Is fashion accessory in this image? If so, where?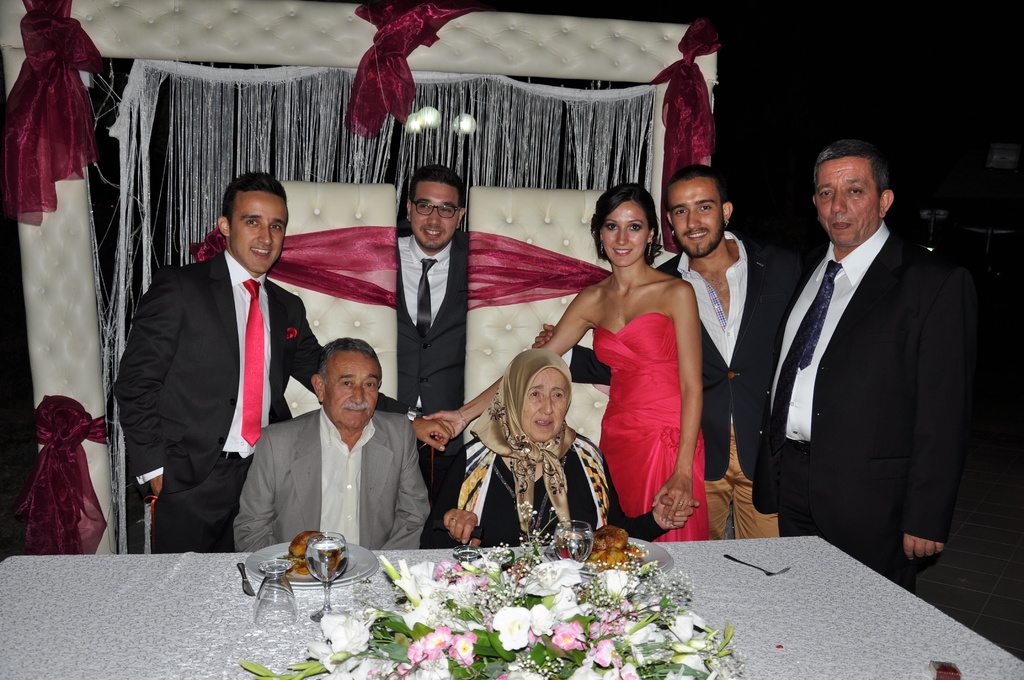
Yes, at [left=668, top=227, right=678, bottom=237].
